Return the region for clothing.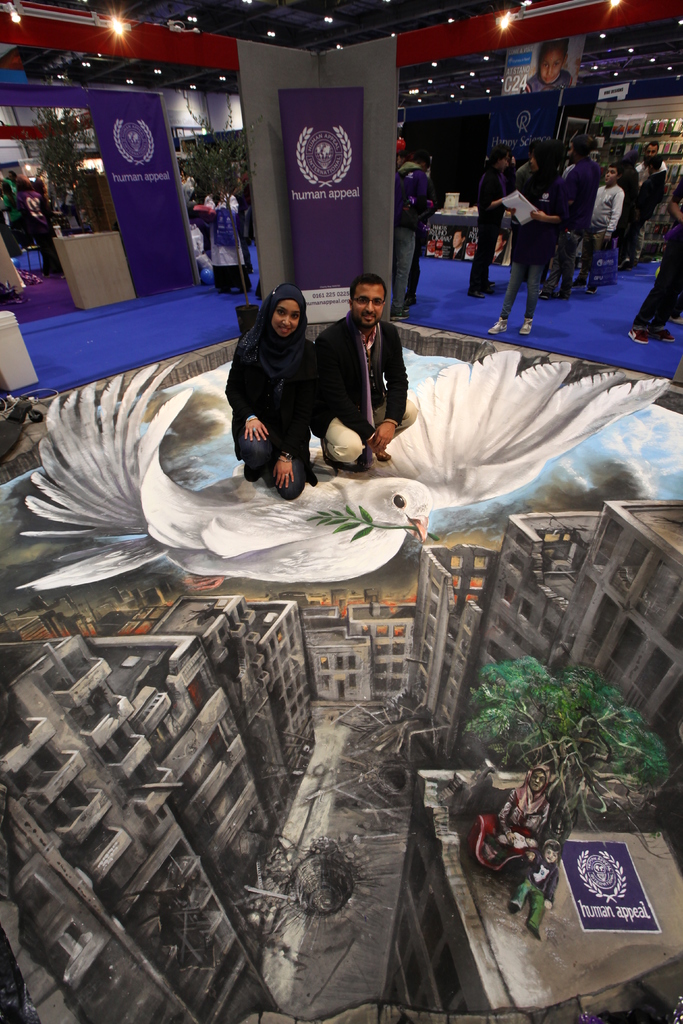
detection(226, 275, 340, 478).
